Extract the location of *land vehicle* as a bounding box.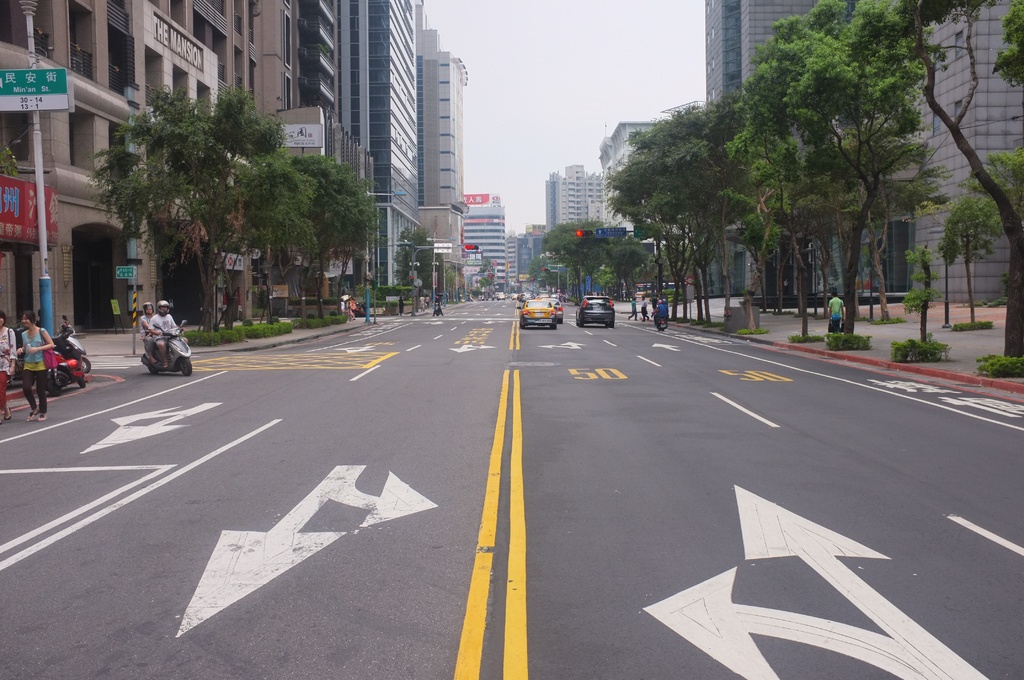
{"x1": 31, "y1": 319, "x2": 93, "y2": 391}.
